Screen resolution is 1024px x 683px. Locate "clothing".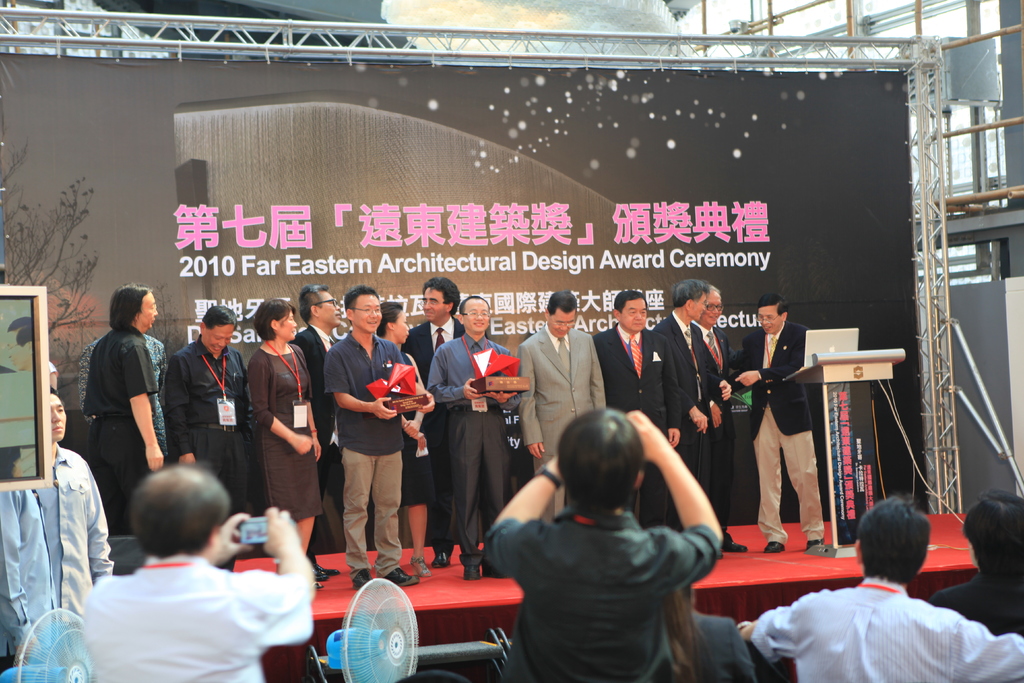
<box>398,318,460,545</box>.
